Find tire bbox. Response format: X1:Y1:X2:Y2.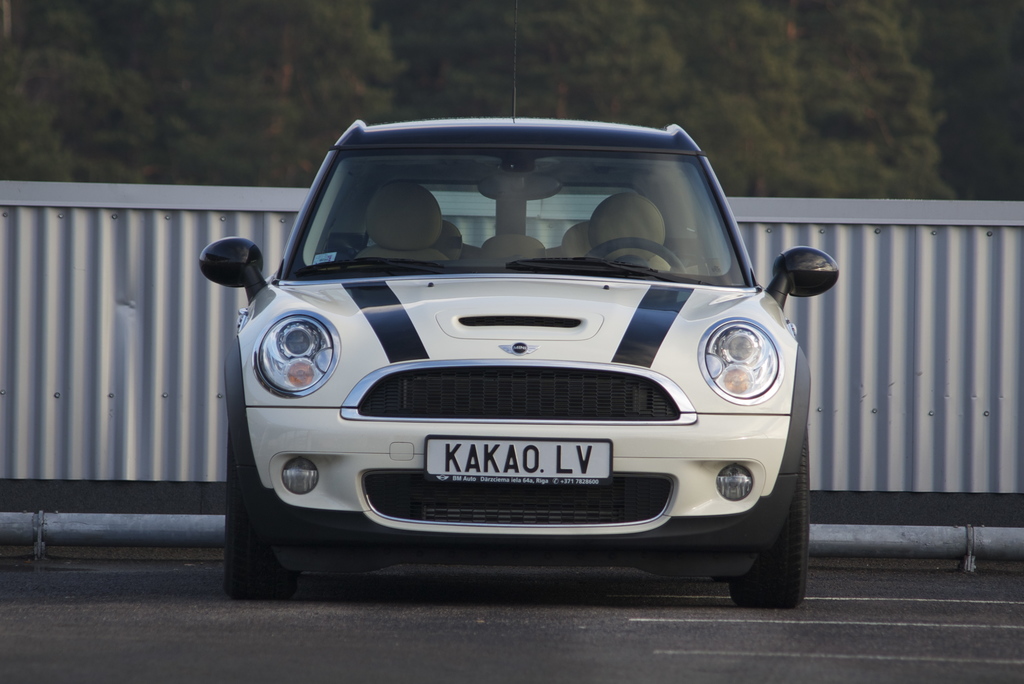
226:417:302:603.
